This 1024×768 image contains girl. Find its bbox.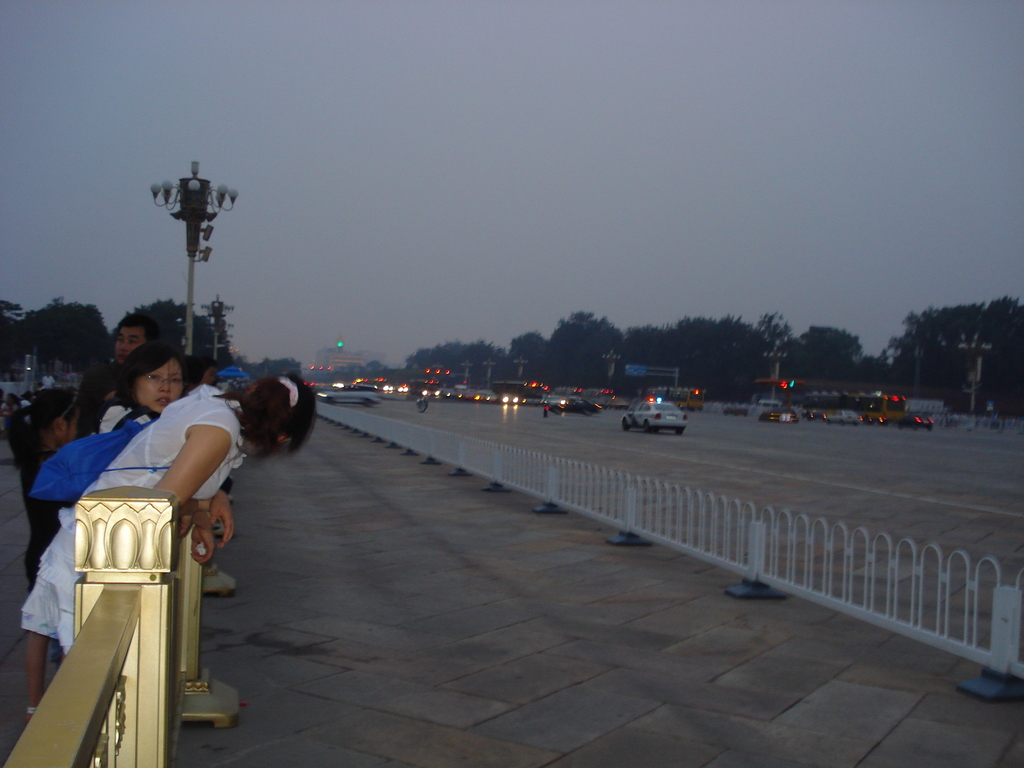
crop(22, 378, 314, 722).
